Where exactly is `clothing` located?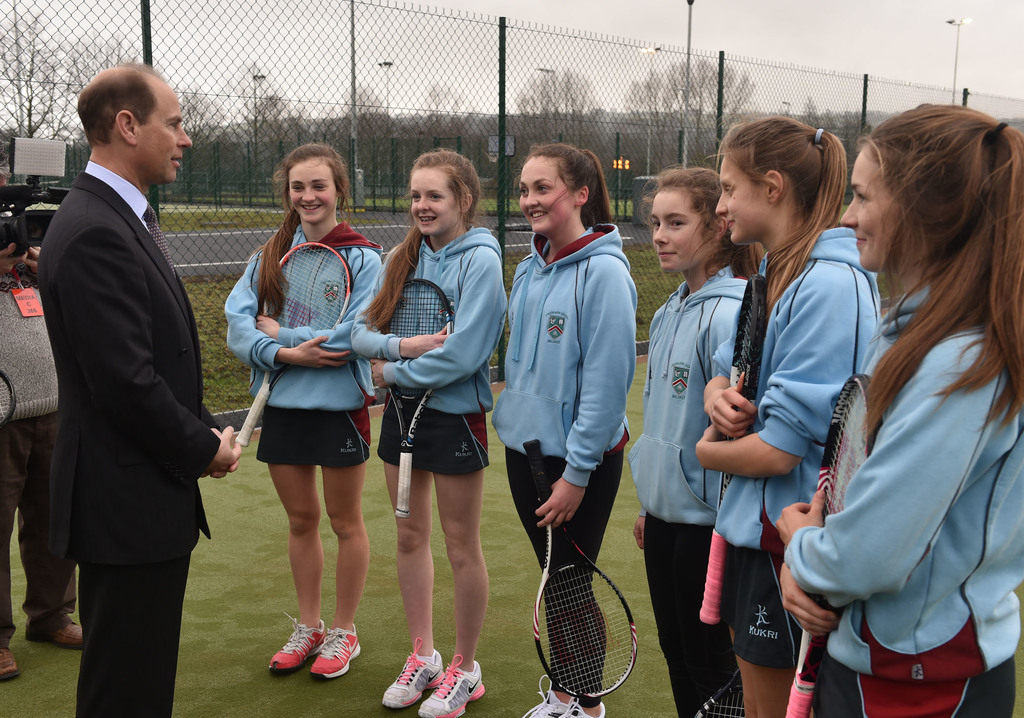
Its bounding box is 488 229 638 710.
